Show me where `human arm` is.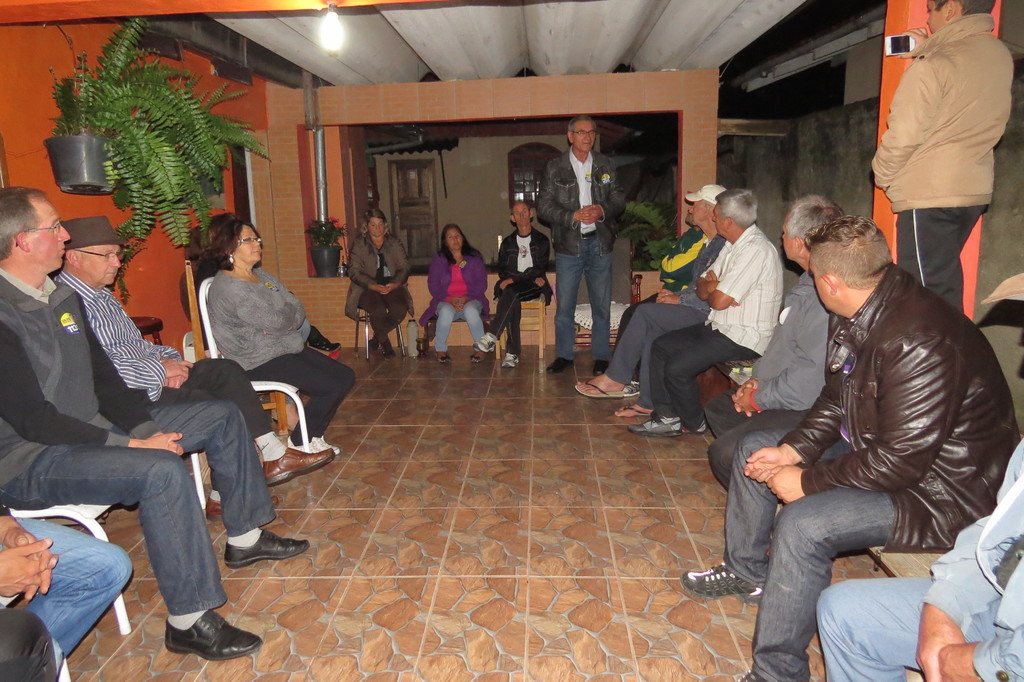
`human arm` is at crop(922, 455, 1004, 650).
